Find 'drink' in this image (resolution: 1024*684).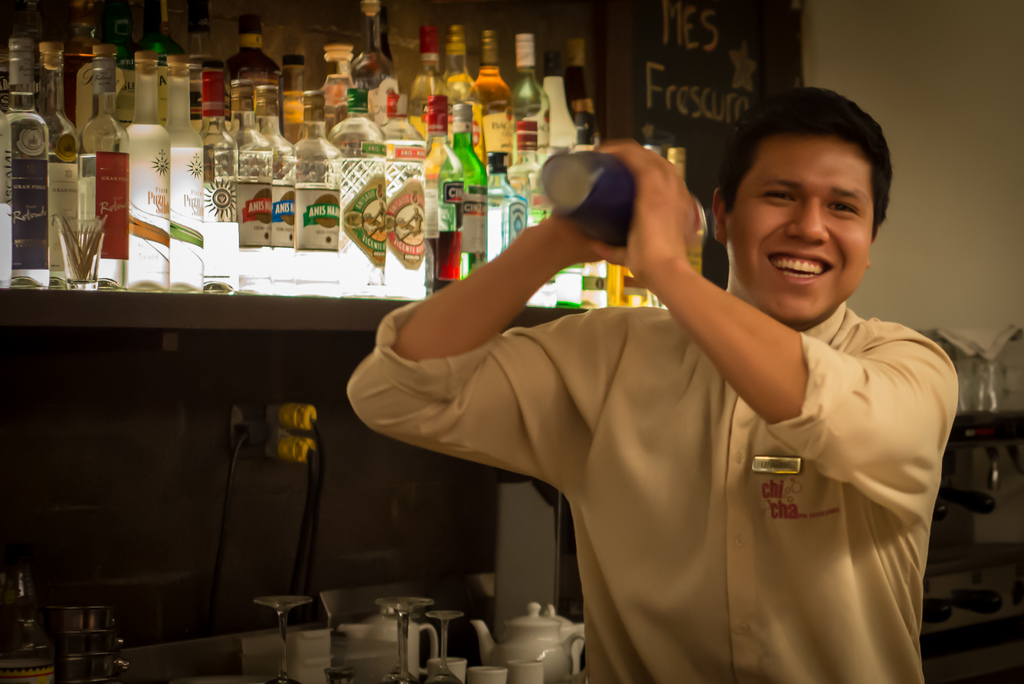
x1=130 y1=48 x2=175 y2=289.
